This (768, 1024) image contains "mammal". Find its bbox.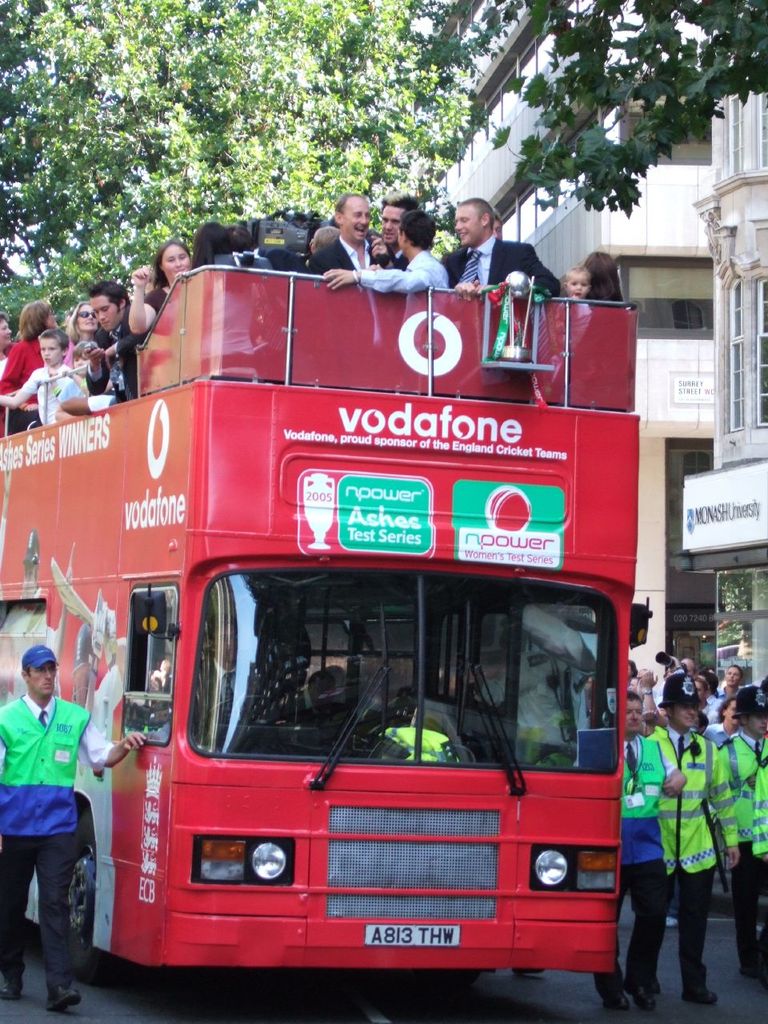
(left=0, top=447, right=74, bottom=713).
